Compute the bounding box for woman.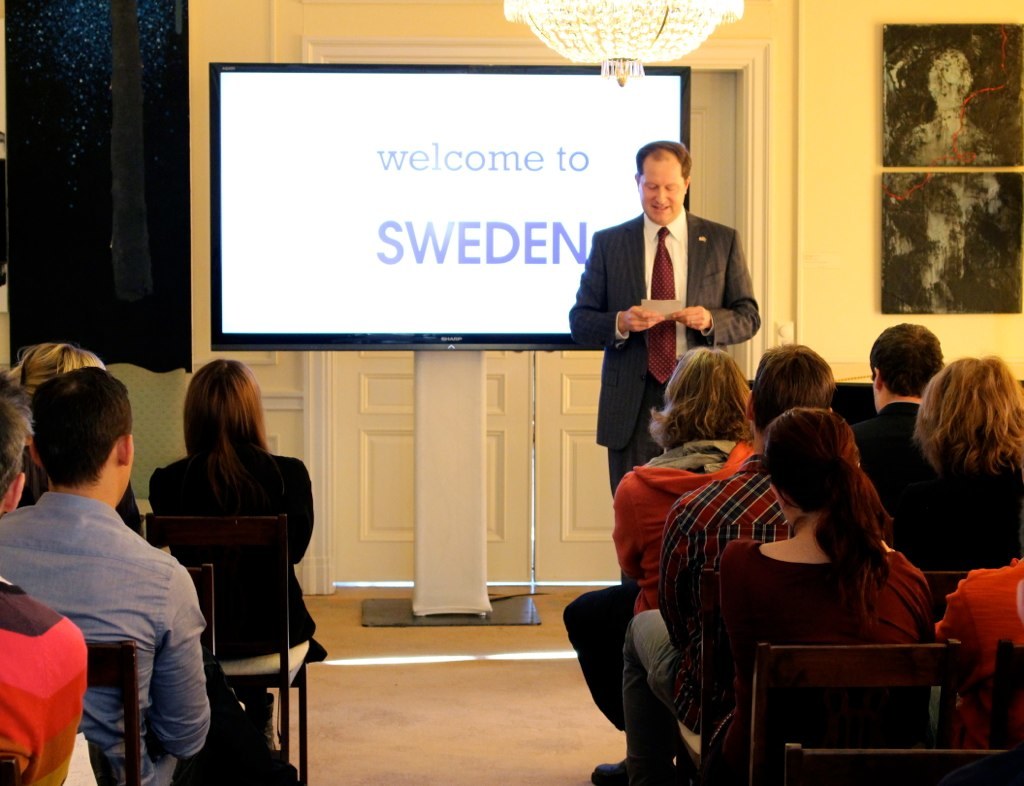
{"x1": 885, "y1": 348, "x2": 1023, "y2": 577}.
